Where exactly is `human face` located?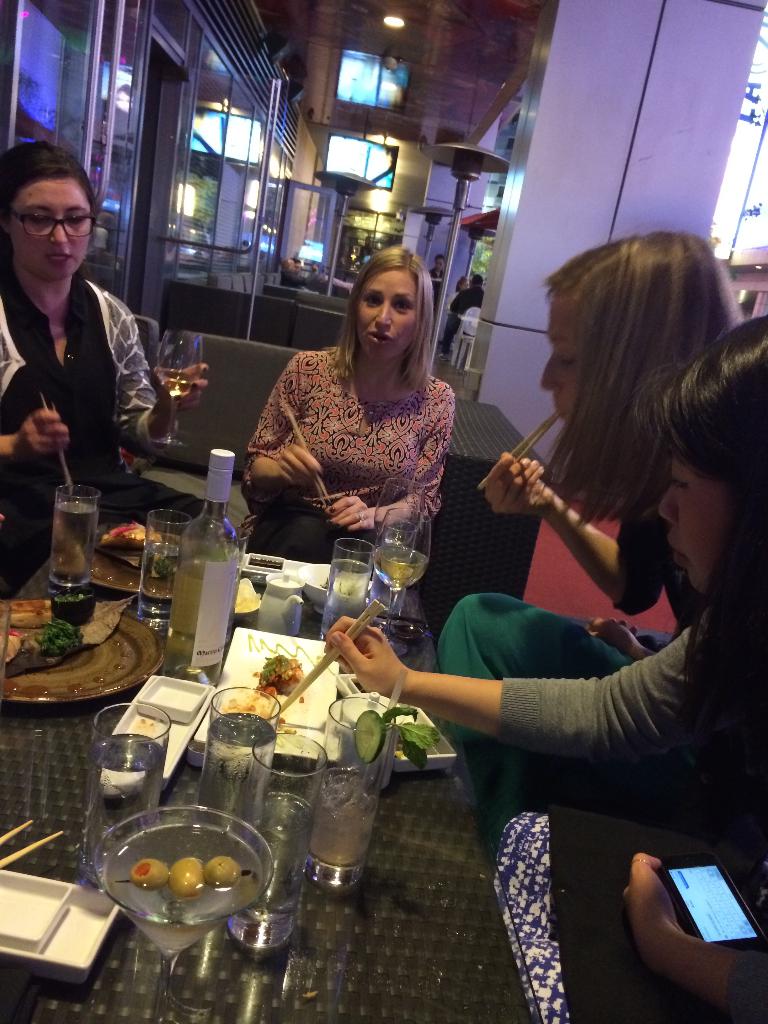
Its bounding box is x1=660, y1=449, x2=728, y2=588.
